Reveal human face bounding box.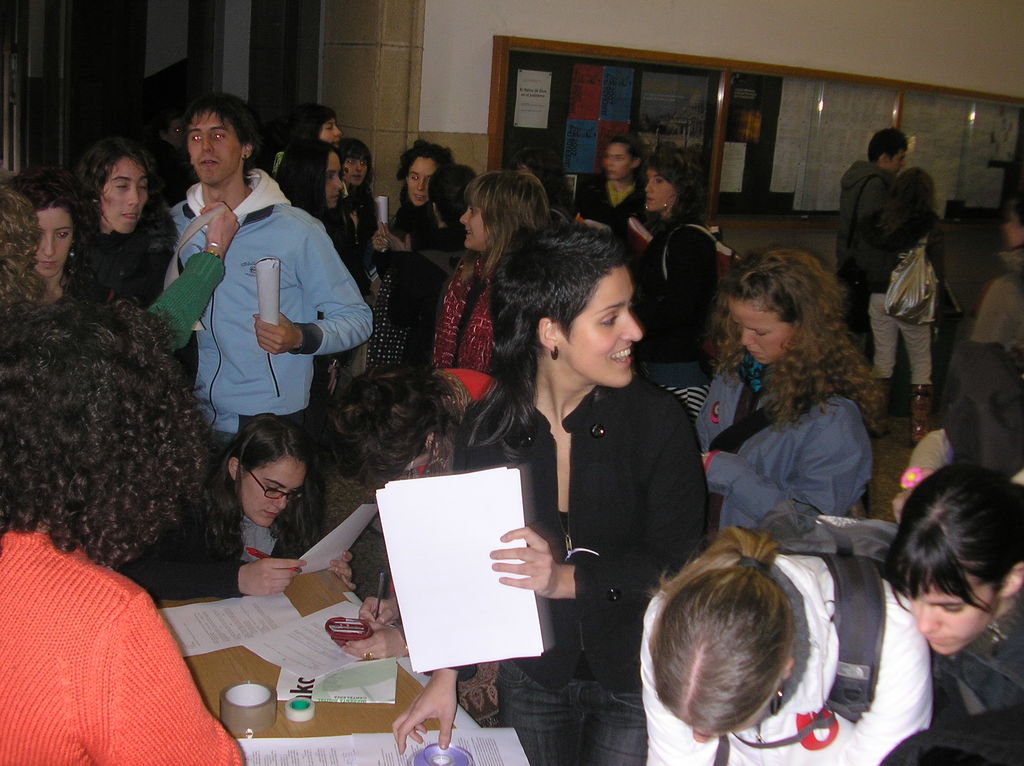
Revealed: pyautogui.locateOnScreen(347, 157, 368, 186).
